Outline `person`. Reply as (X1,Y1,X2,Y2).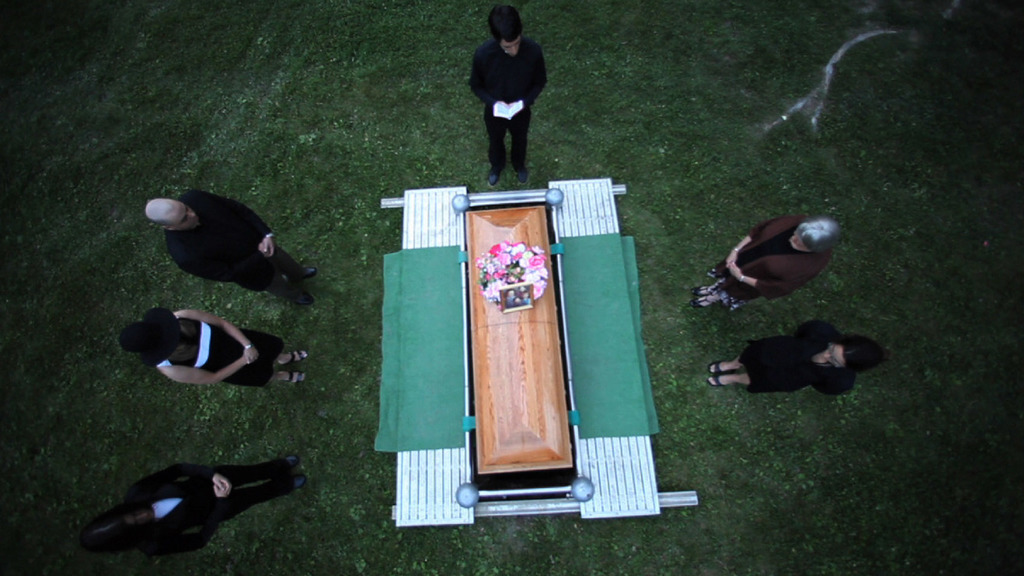
(143,187,310,306).
